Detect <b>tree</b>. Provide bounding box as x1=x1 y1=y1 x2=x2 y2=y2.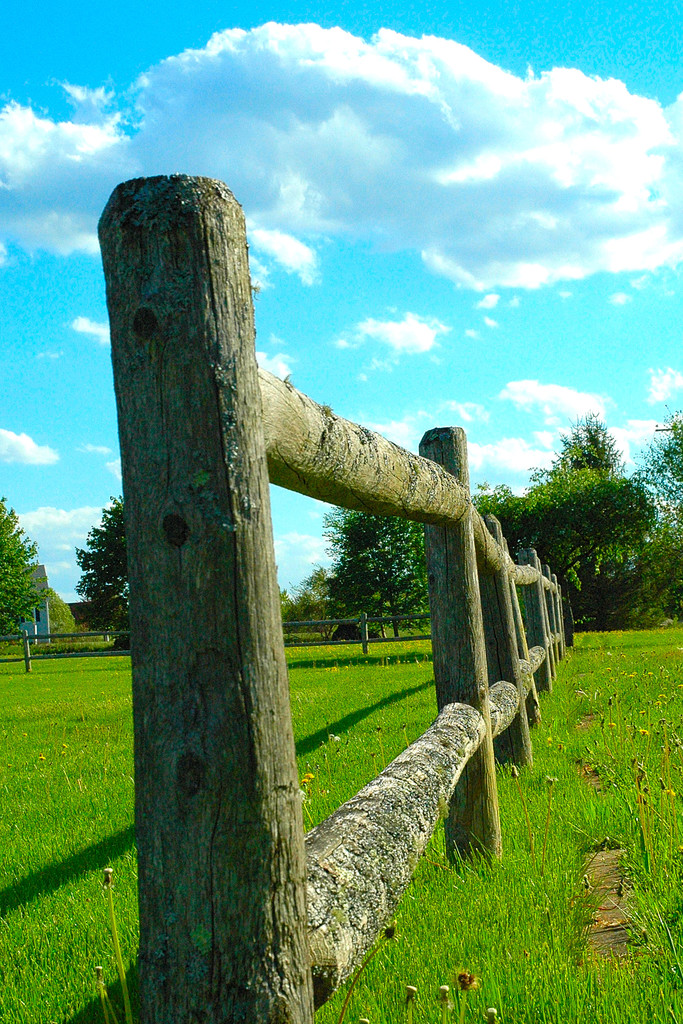
x1=536 y1=395 x2=649 y2=619.
